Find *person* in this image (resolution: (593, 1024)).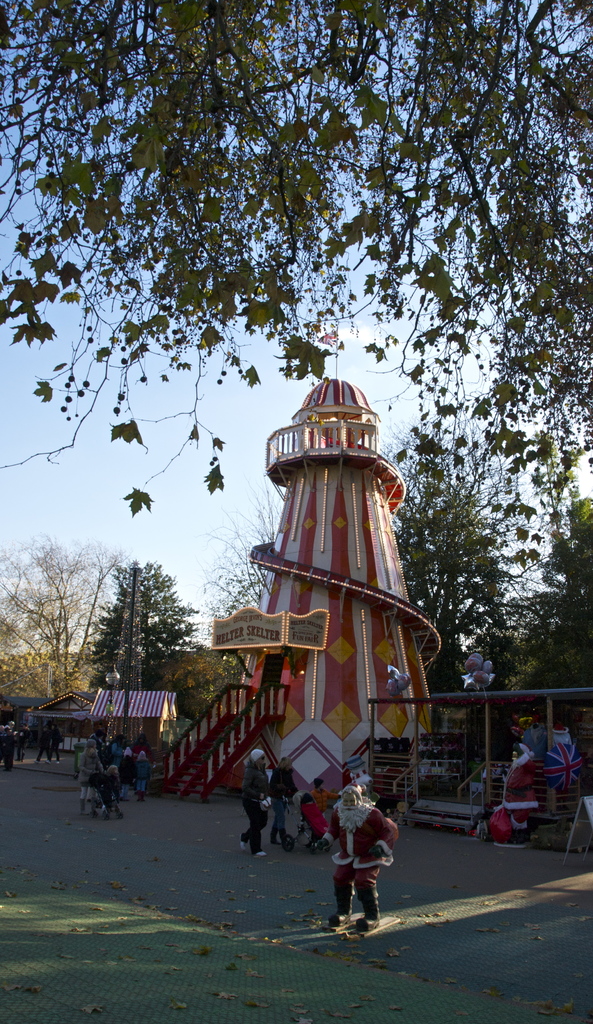
rect(270, 755, 299, 846).
